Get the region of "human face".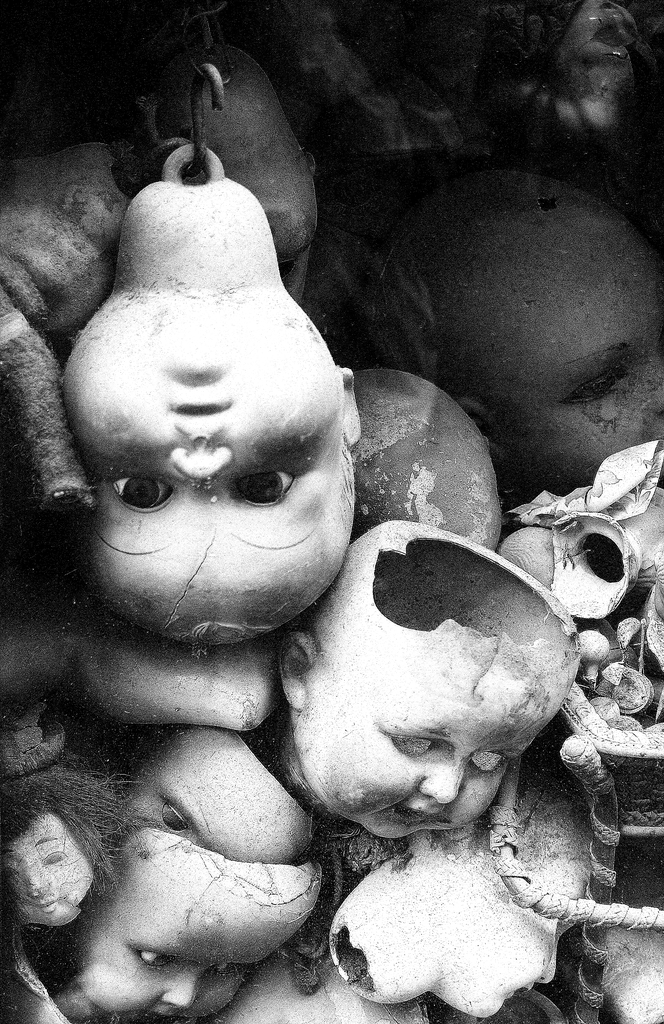
289:620:576:844.
